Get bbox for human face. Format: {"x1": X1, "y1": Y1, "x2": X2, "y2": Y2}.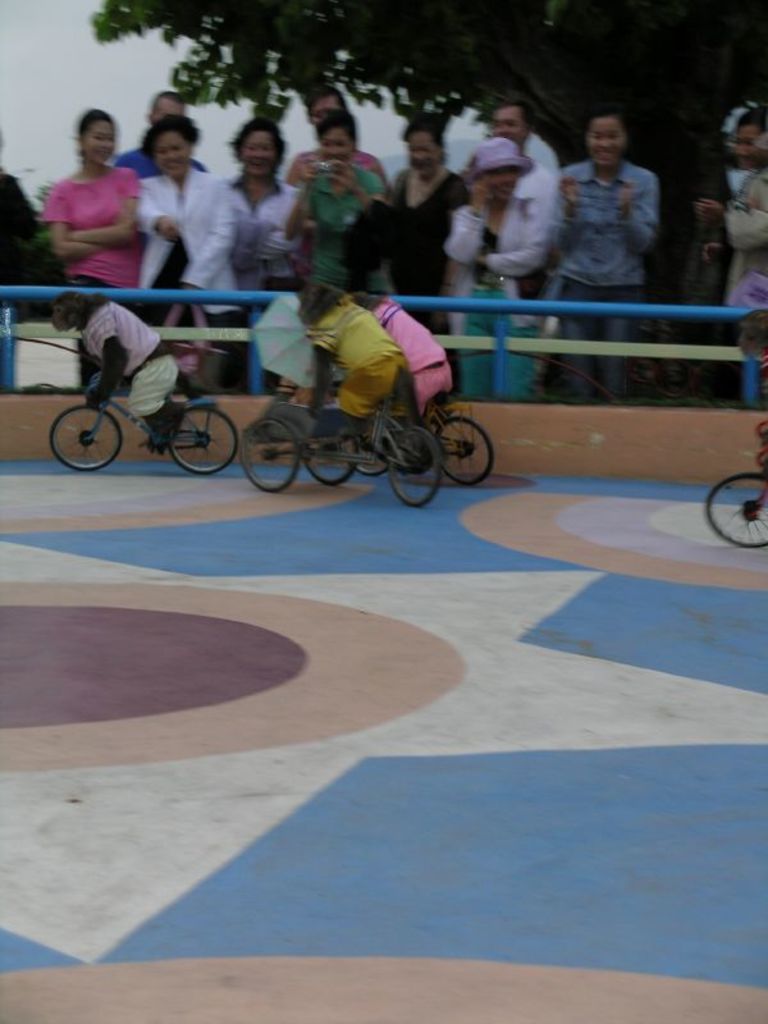
{"x1": 493, "y1": 108, "x2": 520, "y2": 142}.
